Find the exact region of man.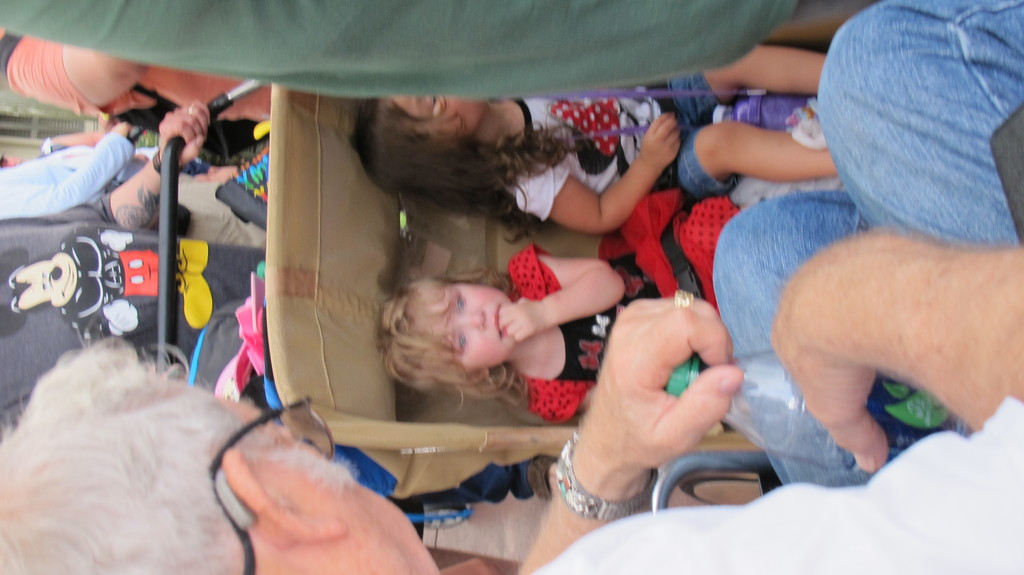
Exact region: 0/0/1023/574.
